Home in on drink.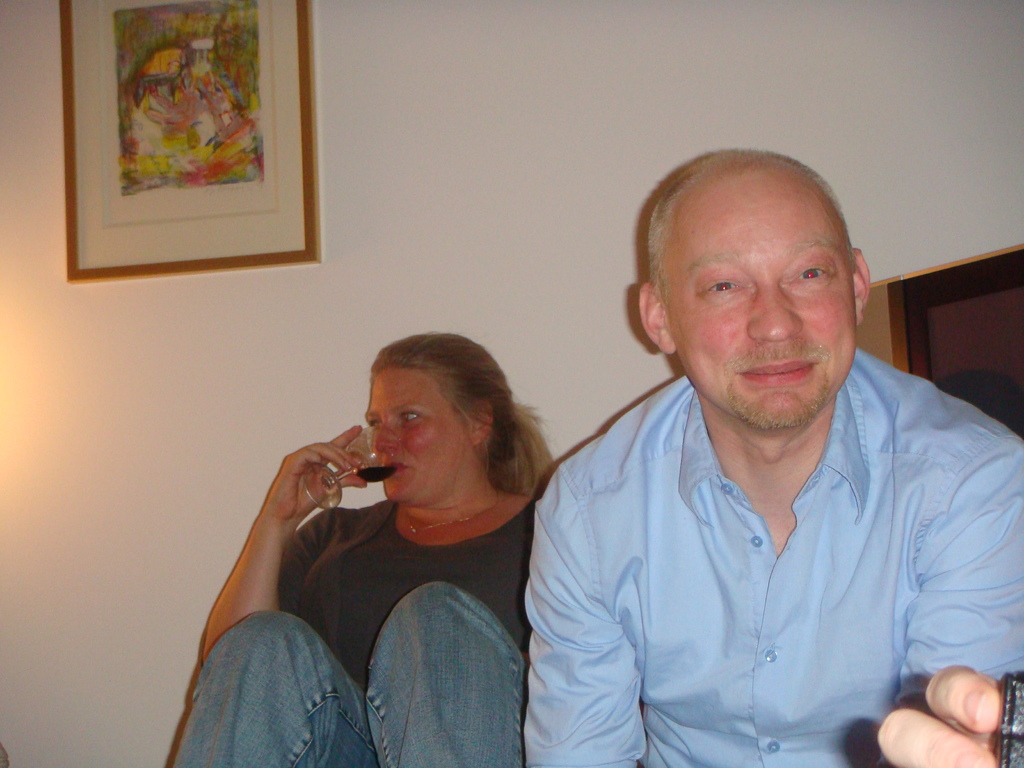
Homed in at 358:465:399:484.
